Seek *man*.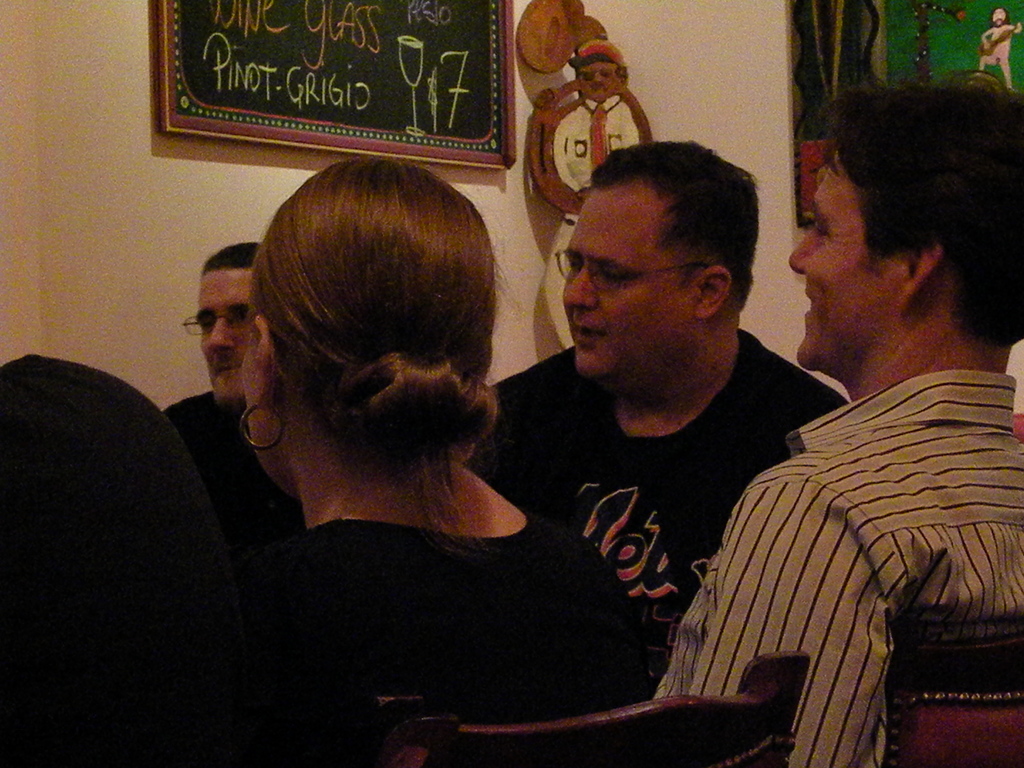
<region>461, 148, 856, 691</region>.
